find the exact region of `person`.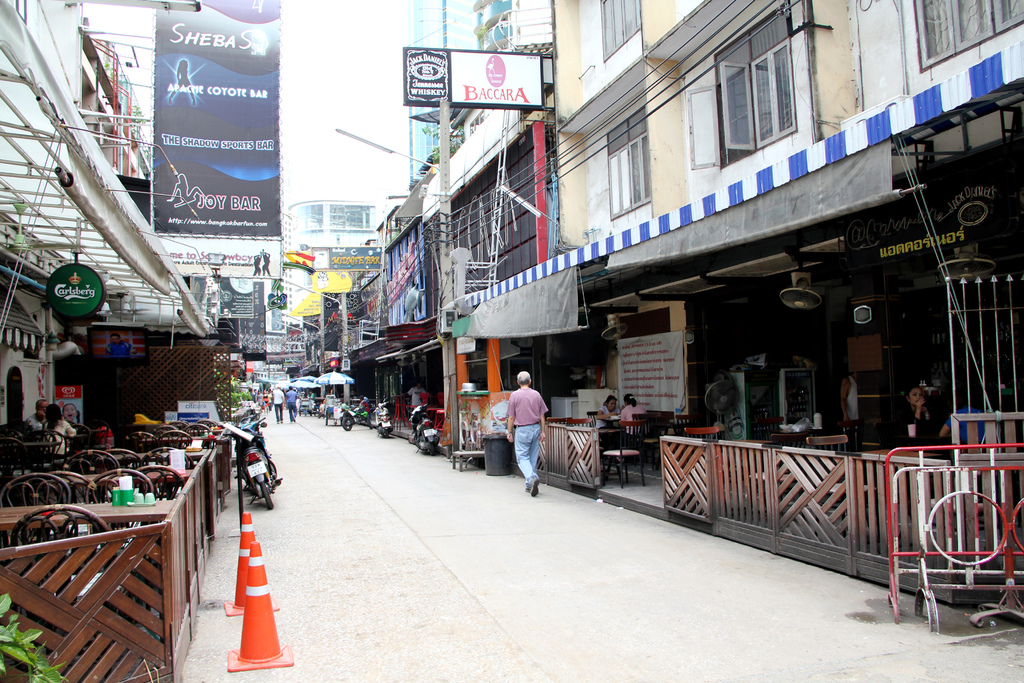
Exact region: (502, 368, 554, 498).
